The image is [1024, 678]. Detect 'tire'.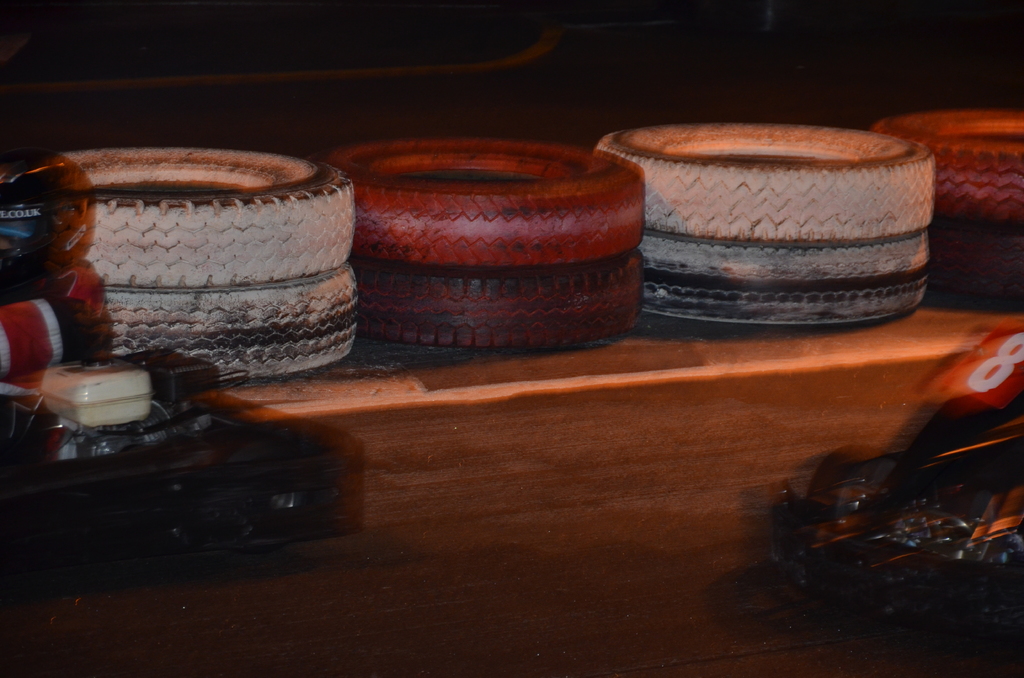
Detection: (106,266,357,380).
